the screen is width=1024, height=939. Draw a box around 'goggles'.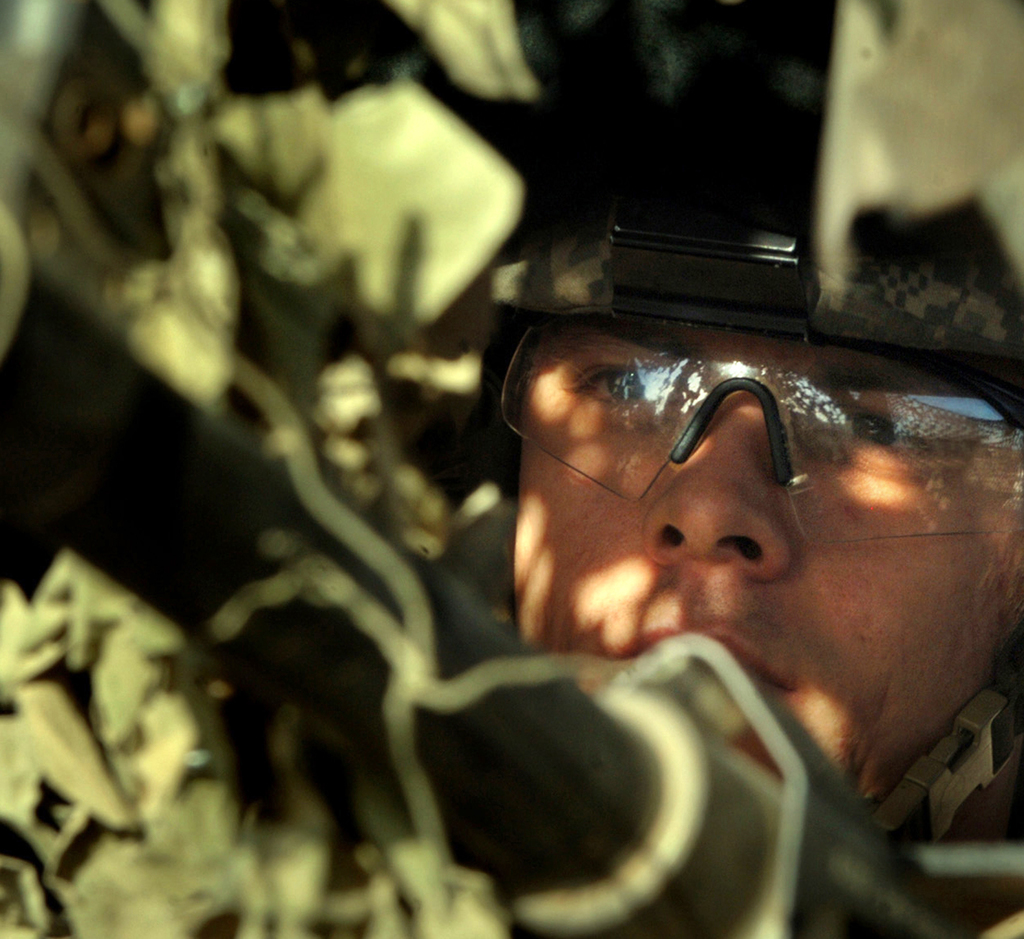
(492,222,1023,545).
